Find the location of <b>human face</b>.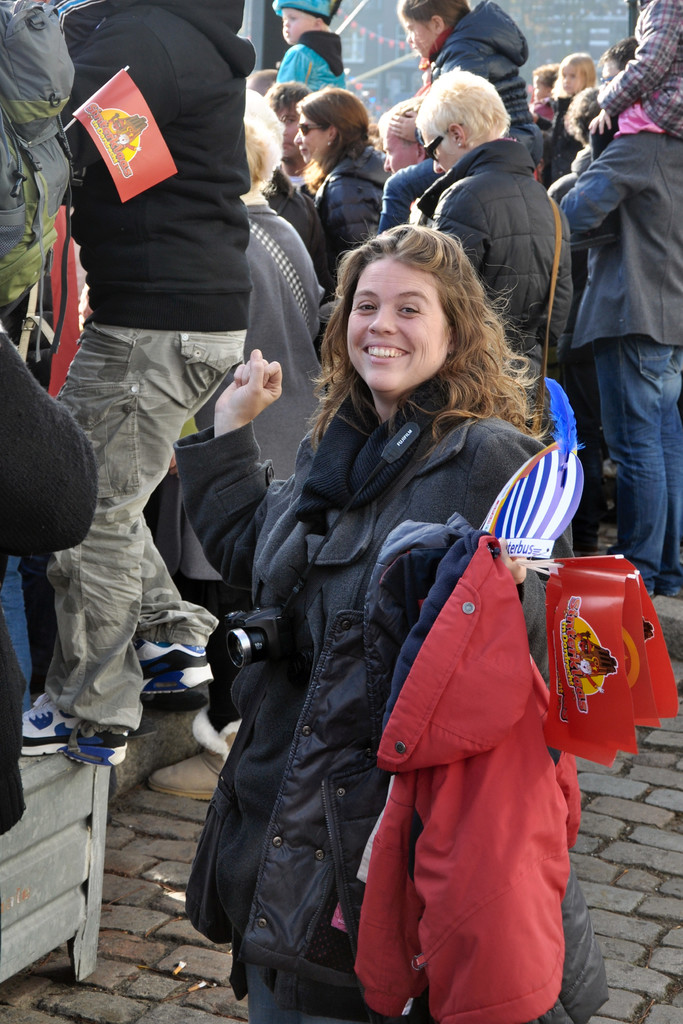
Location: l=278, t=8, r=308, b=45.
